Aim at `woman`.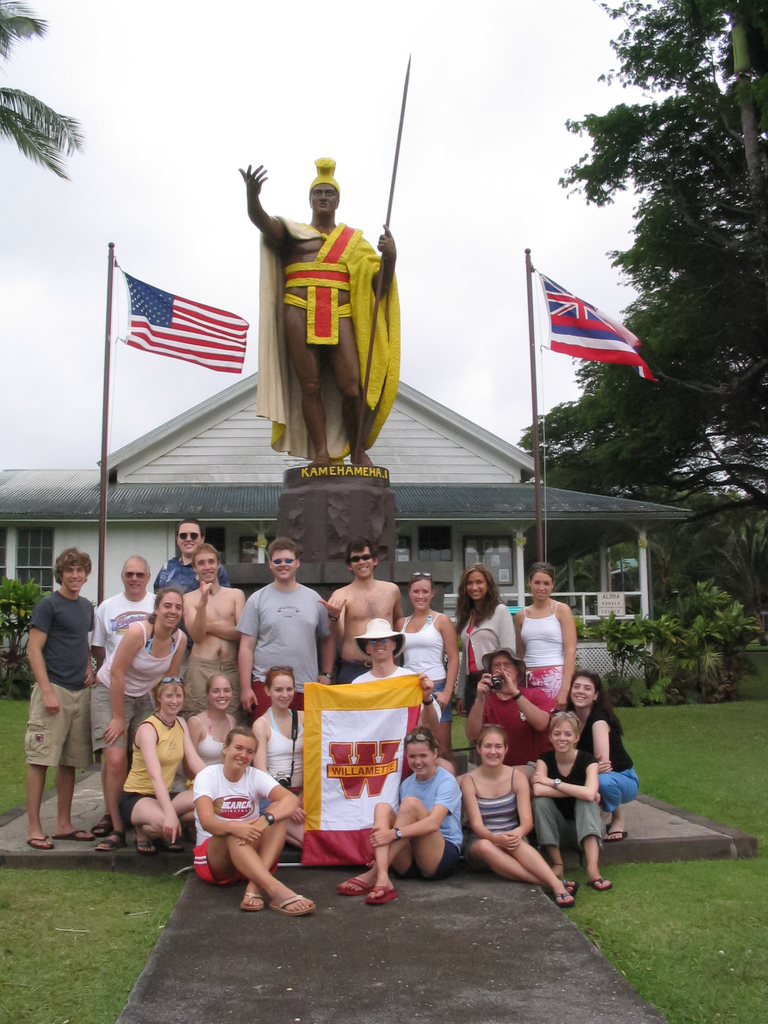
Aimed at [x1=241, y1=659, x2=317, y2=846].
